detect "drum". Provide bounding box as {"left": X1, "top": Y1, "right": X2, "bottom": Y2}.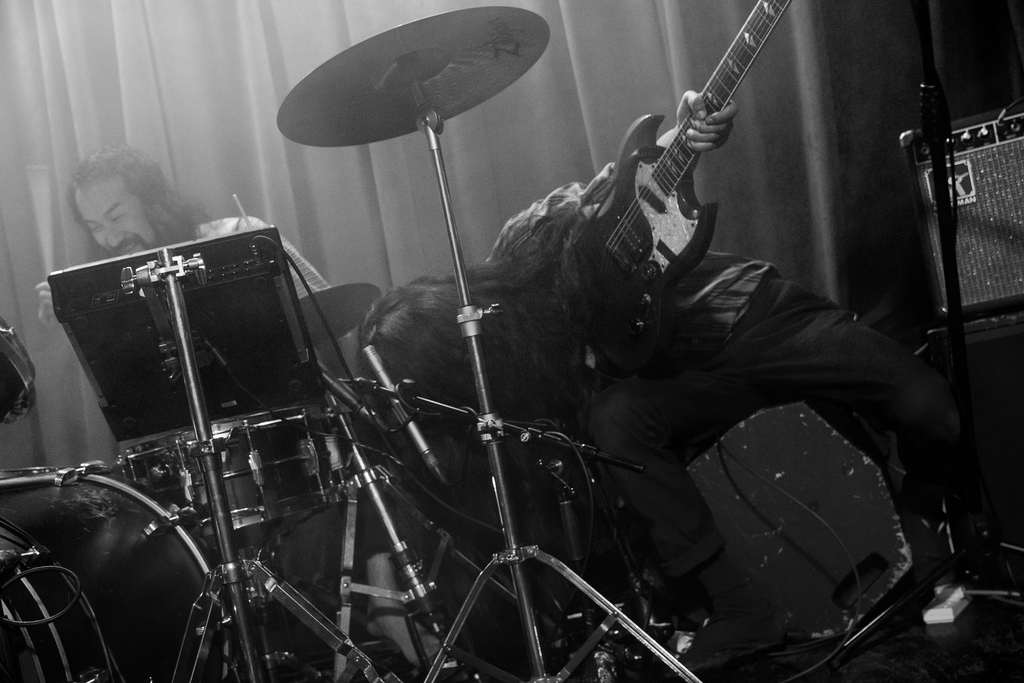
{"left": 0, "top": 465, "right": 243, "bottom": 682}.
